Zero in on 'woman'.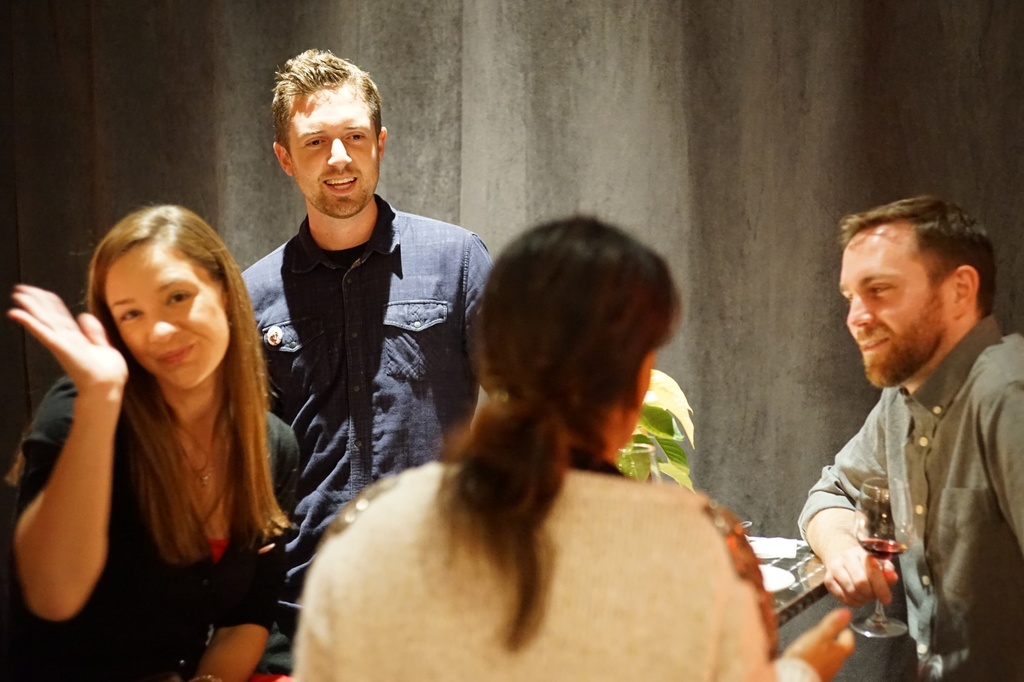
Zeroed in: [x1=8, y1=188, x2=296, y2=662].
